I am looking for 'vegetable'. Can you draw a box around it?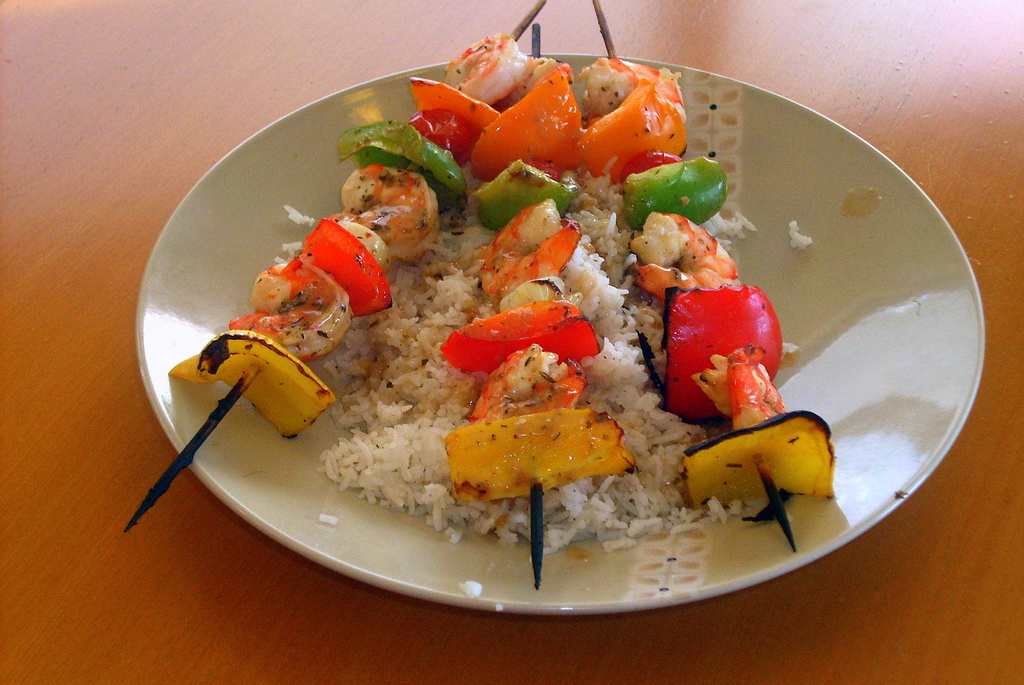
Sure, the bounding box is locate(623, 145, 733, 216).
